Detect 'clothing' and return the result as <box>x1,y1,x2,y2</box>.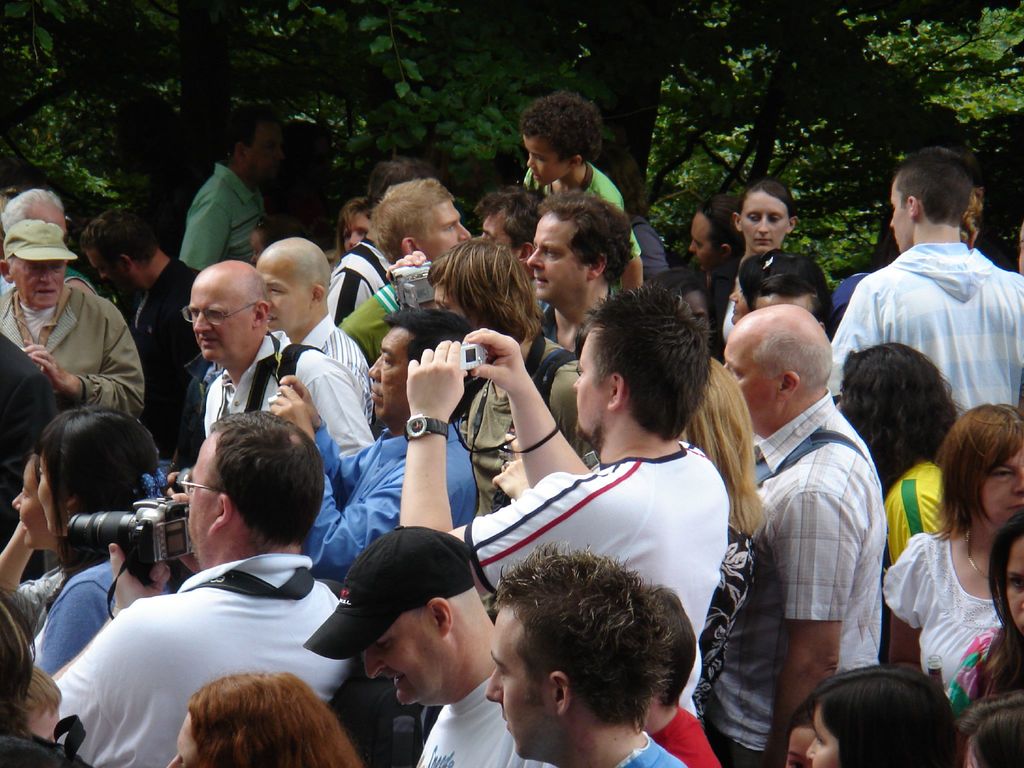
<box>653,701,720,767</box>.
